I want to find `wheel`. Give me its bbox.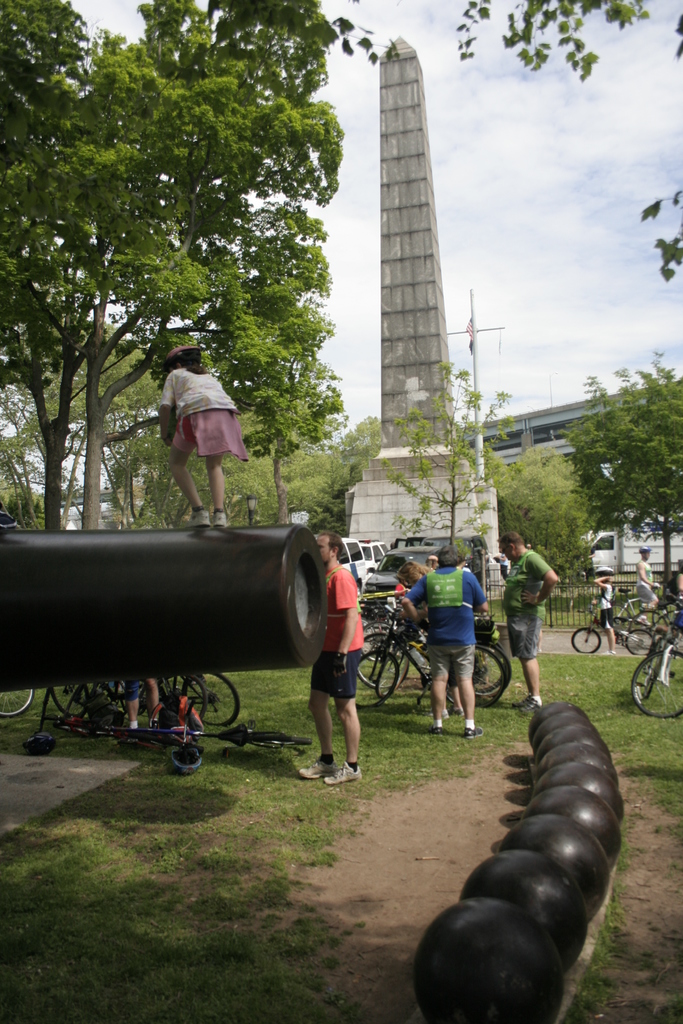
l=634, t=611, r=670, b=641.
